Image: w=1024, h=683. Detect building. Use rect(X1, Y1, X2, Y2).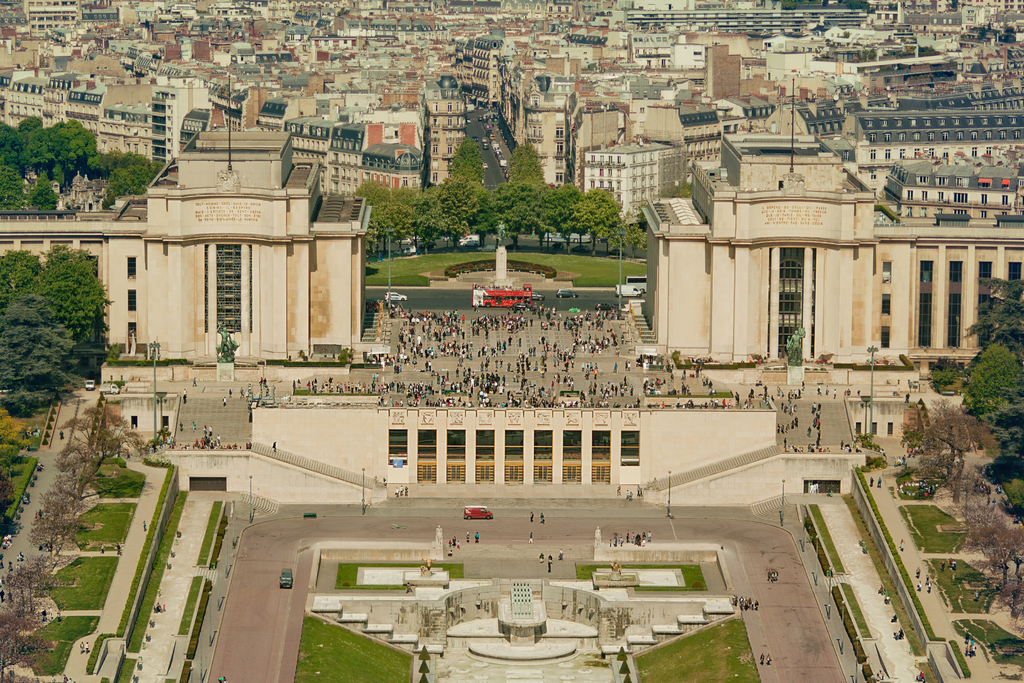
rect(250, 391, 774, 495).
